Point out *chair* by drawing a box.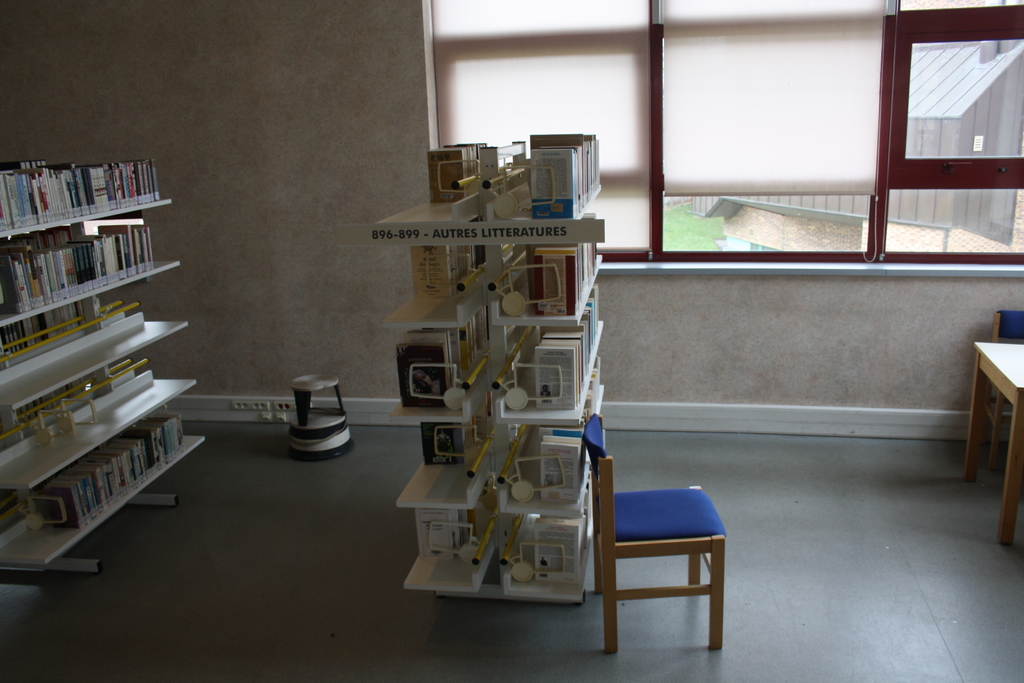
979 309 1023 471.
